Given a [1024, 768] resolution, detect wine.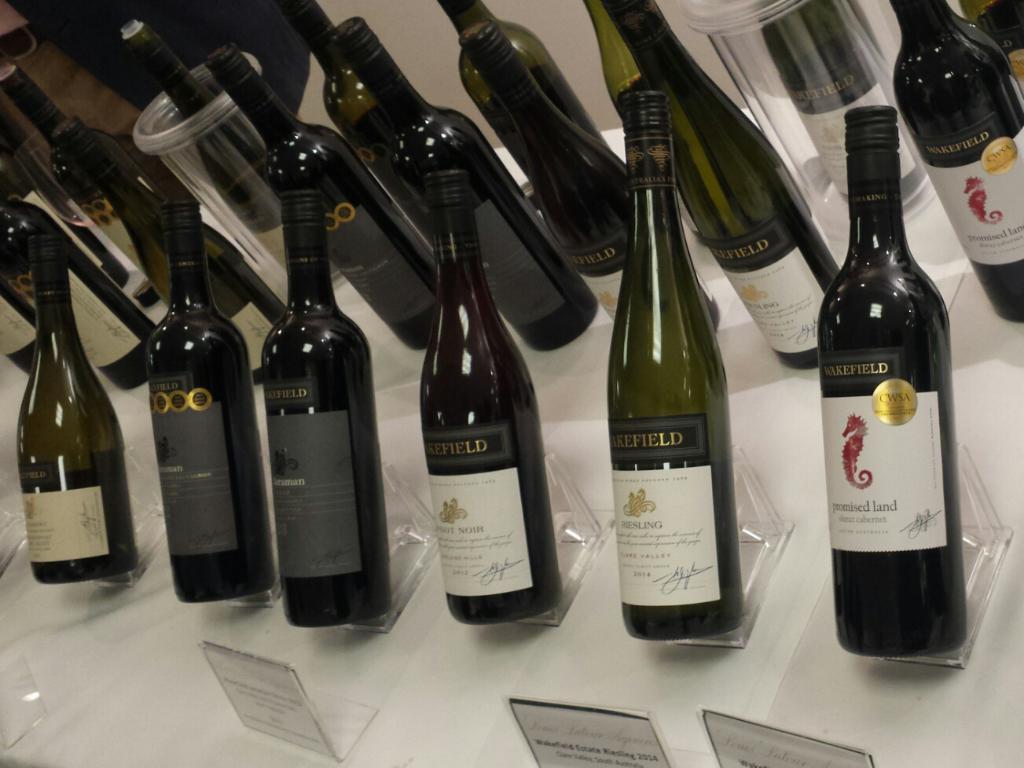
locate(960, 0, 1023, 86).
